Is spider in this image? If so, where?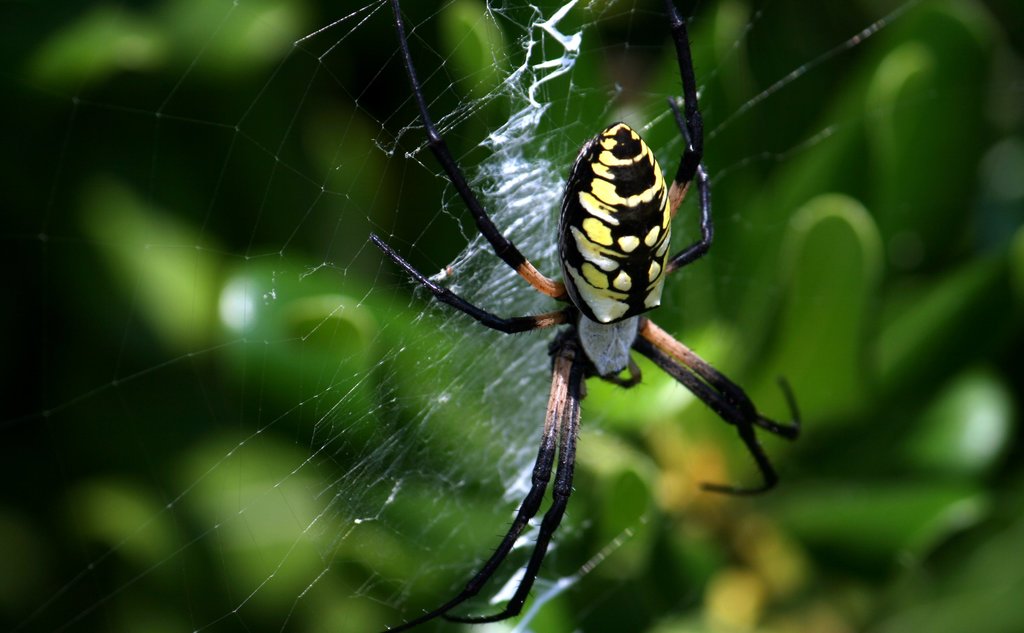
Yes, at (x1=364, y1=0, x2=813, y2=632).
